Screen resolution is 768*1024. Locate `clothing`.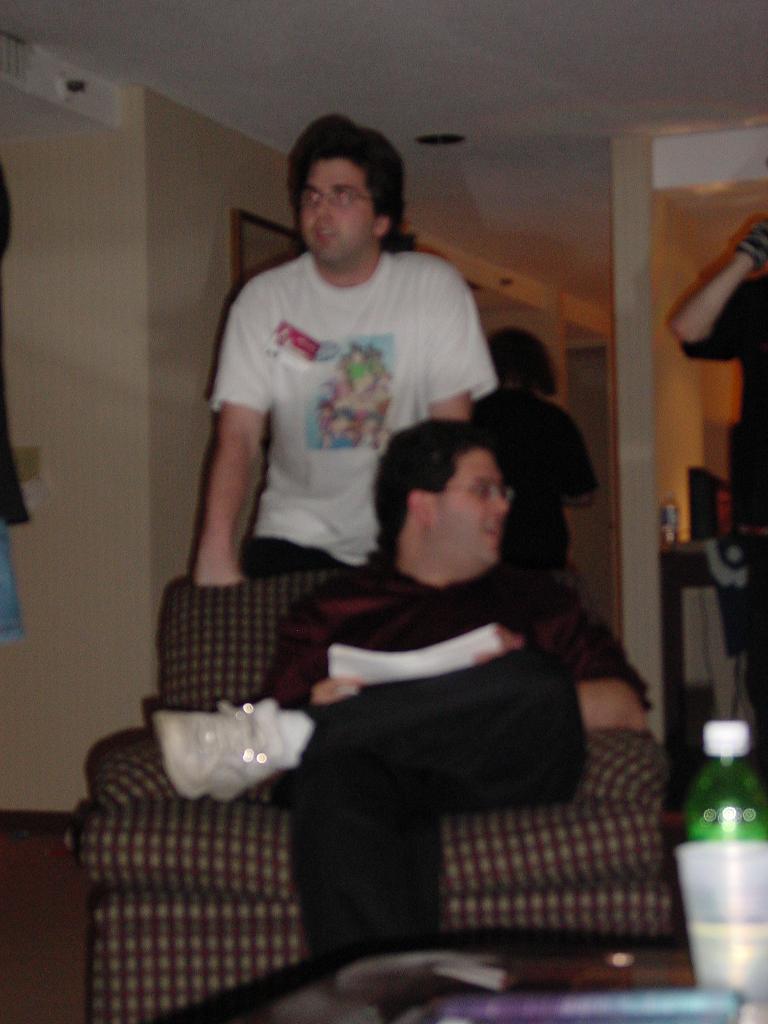
crop(254, 552, 656, 967).
